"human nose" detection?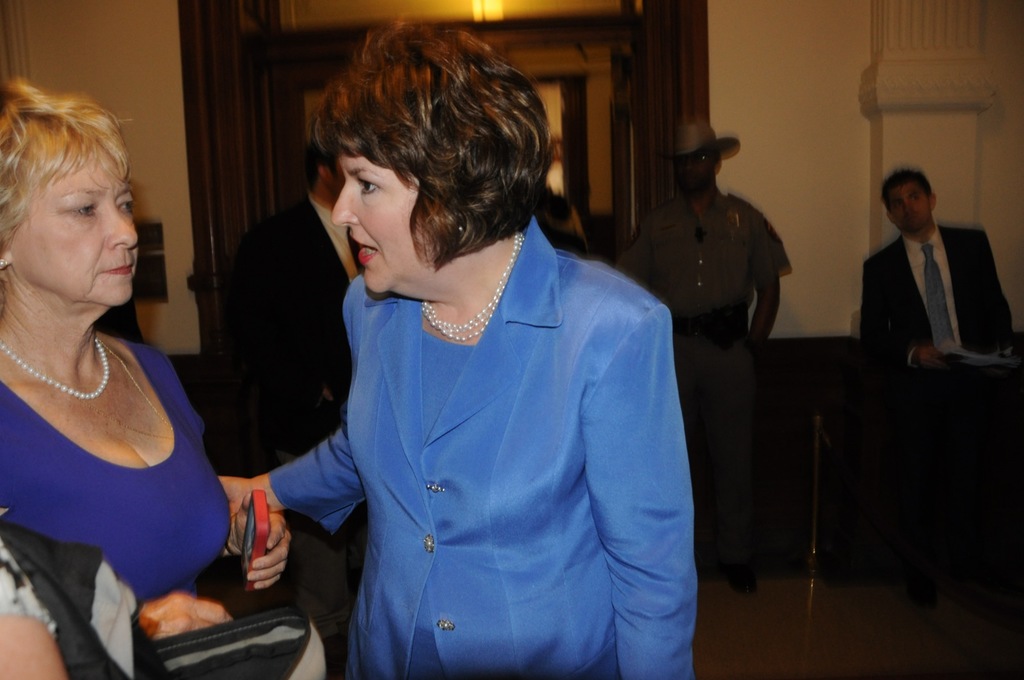
bbox=[107, 202, 140, 247]
